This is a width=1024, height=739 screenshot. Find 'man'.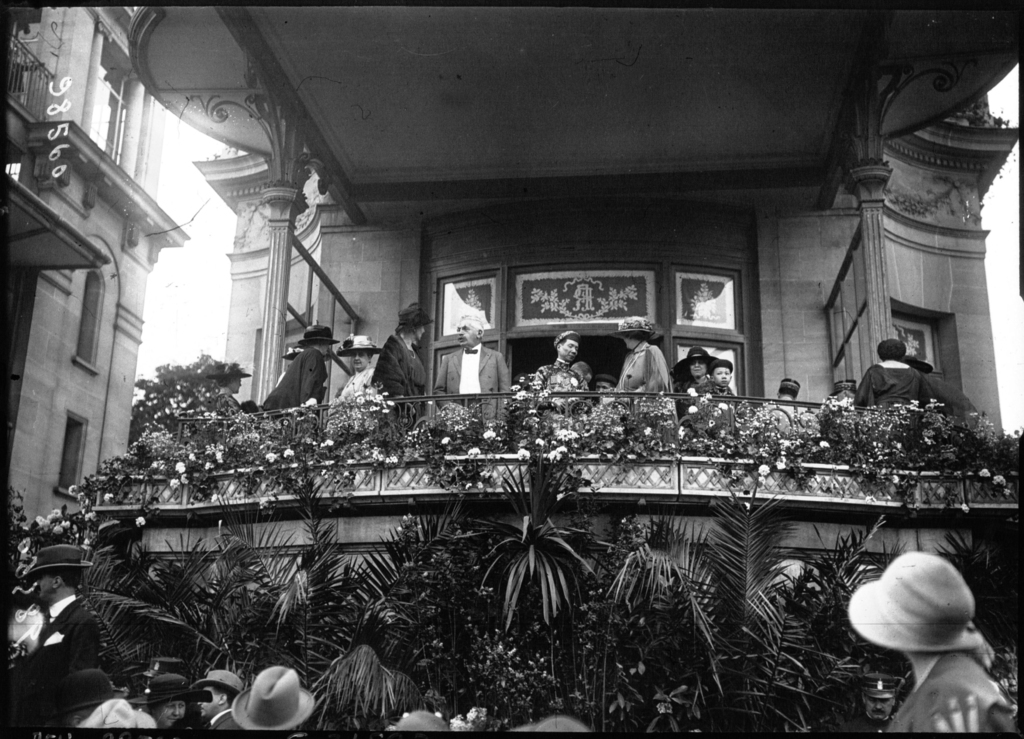
Bounding box: (17,546,93,664).
